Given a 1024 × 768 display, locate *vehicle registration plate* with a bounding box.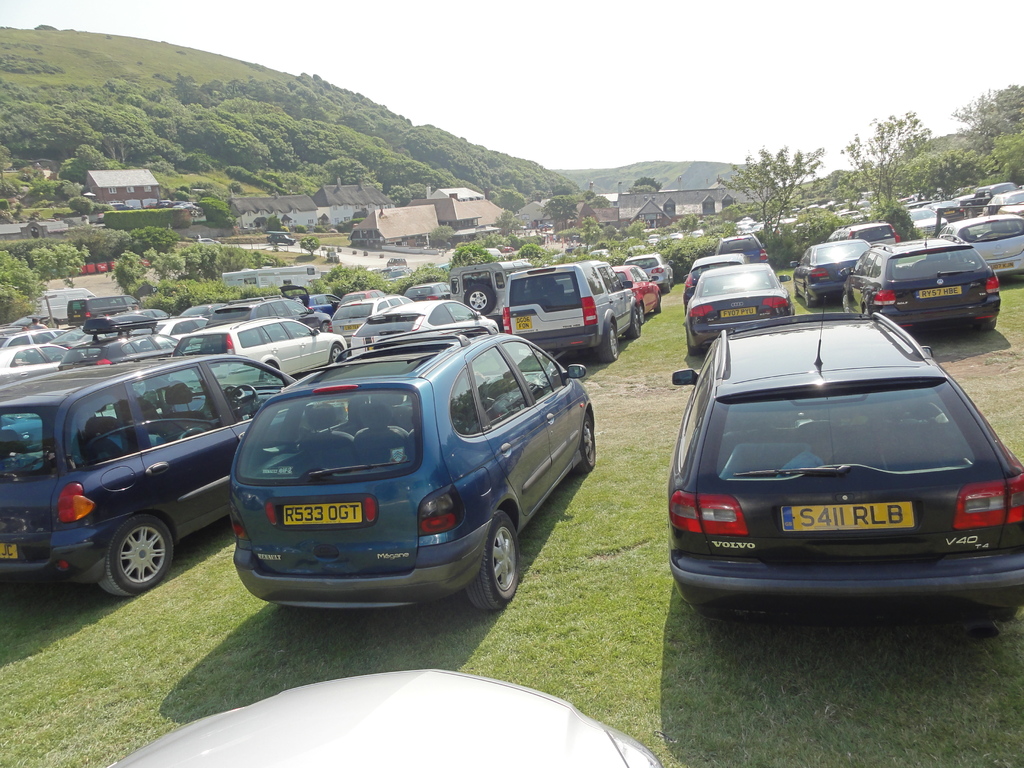
Located: {"x1": 517, "y1": 318, "x2": 533, "y2": 331}.
